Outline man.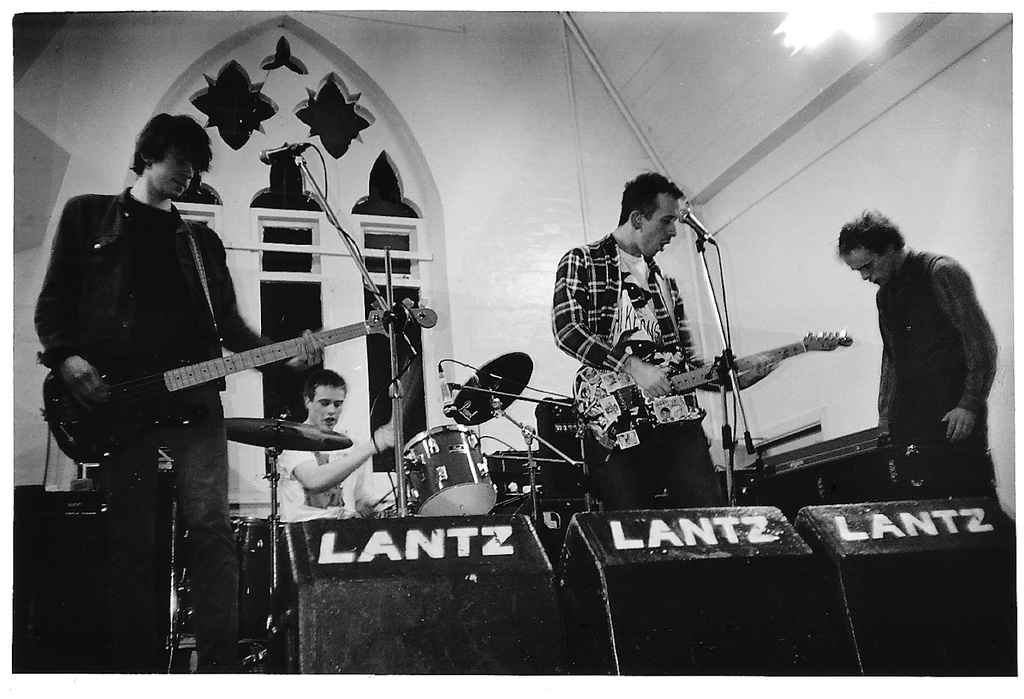
Outline: 27,113,329,698.
